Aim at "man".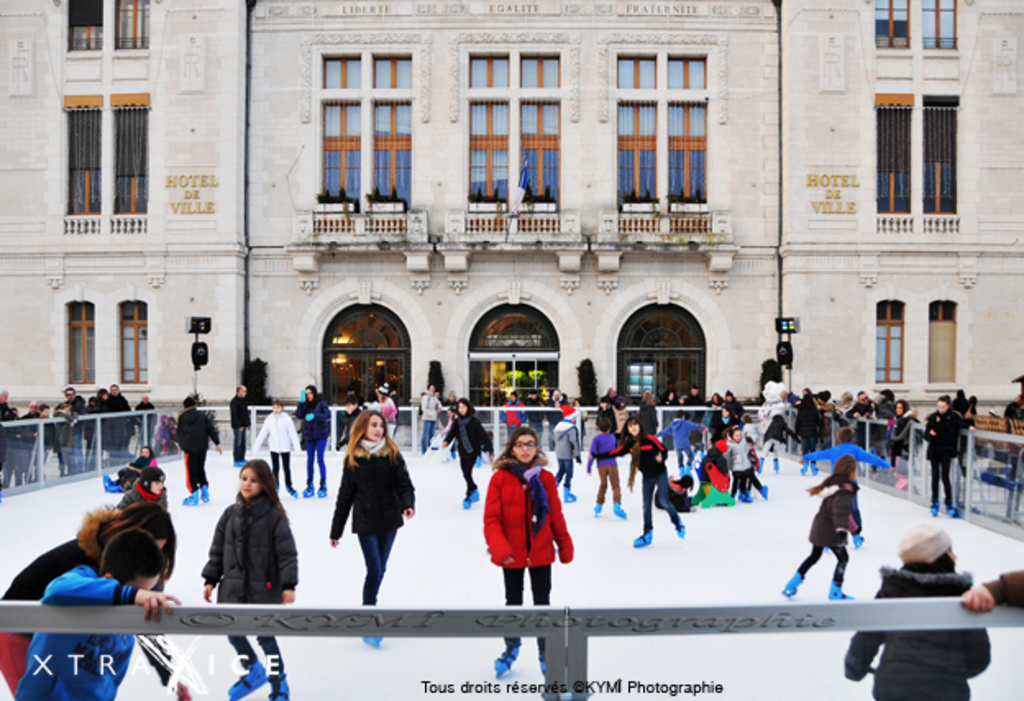
Aimed at BBox(418, 383, 448, 456).
